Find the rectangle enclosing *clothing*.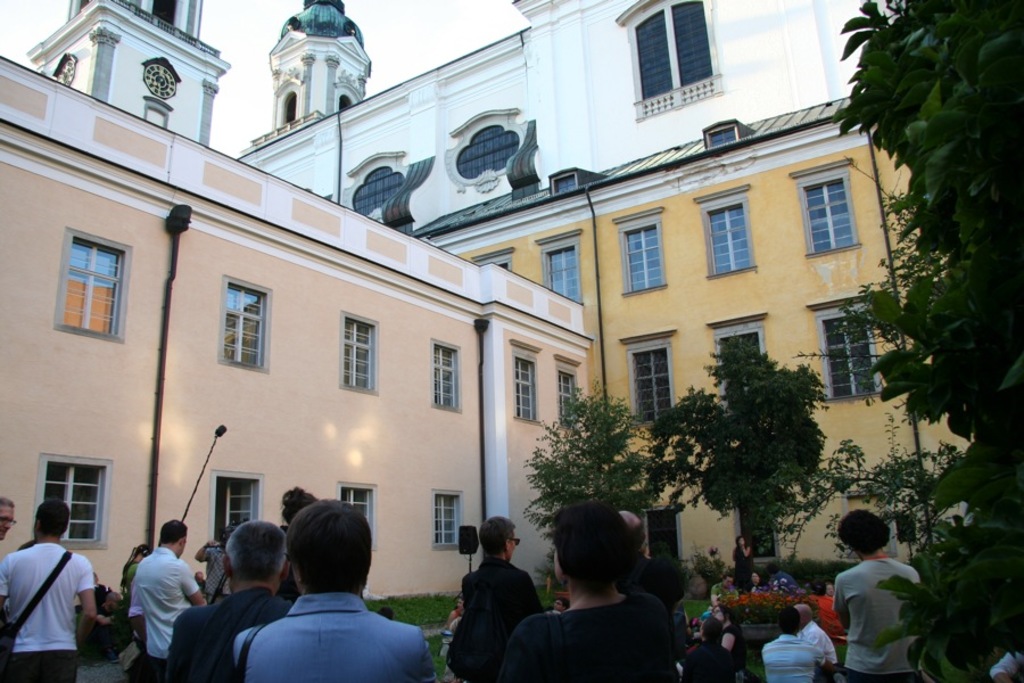
l=736, t=550, r=752, b=578.
